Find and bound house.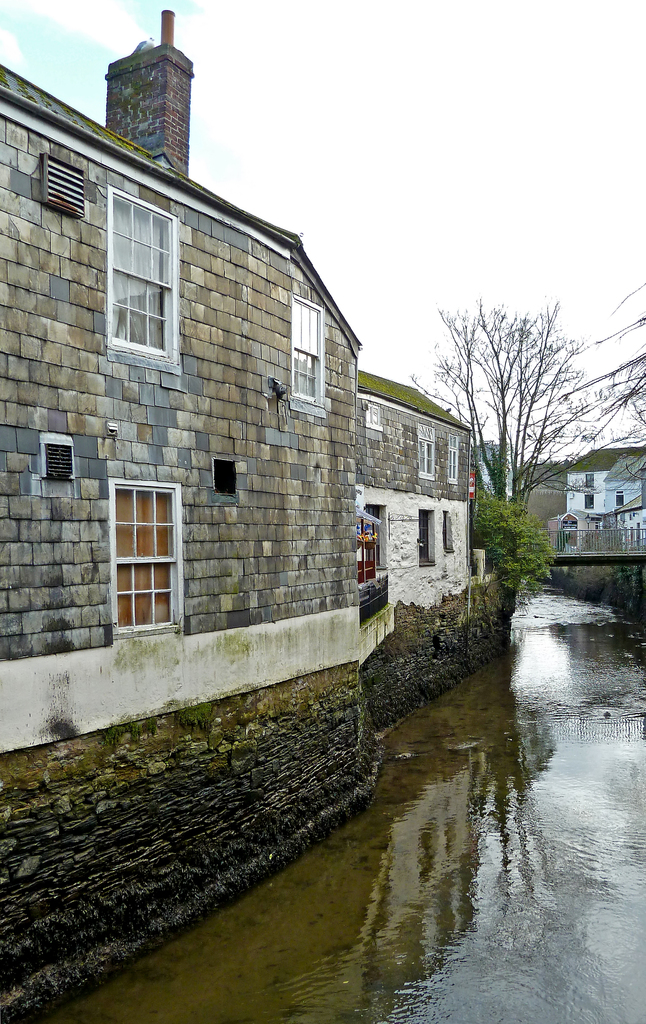
Bound: BBox(564, 445, 645, 531).
